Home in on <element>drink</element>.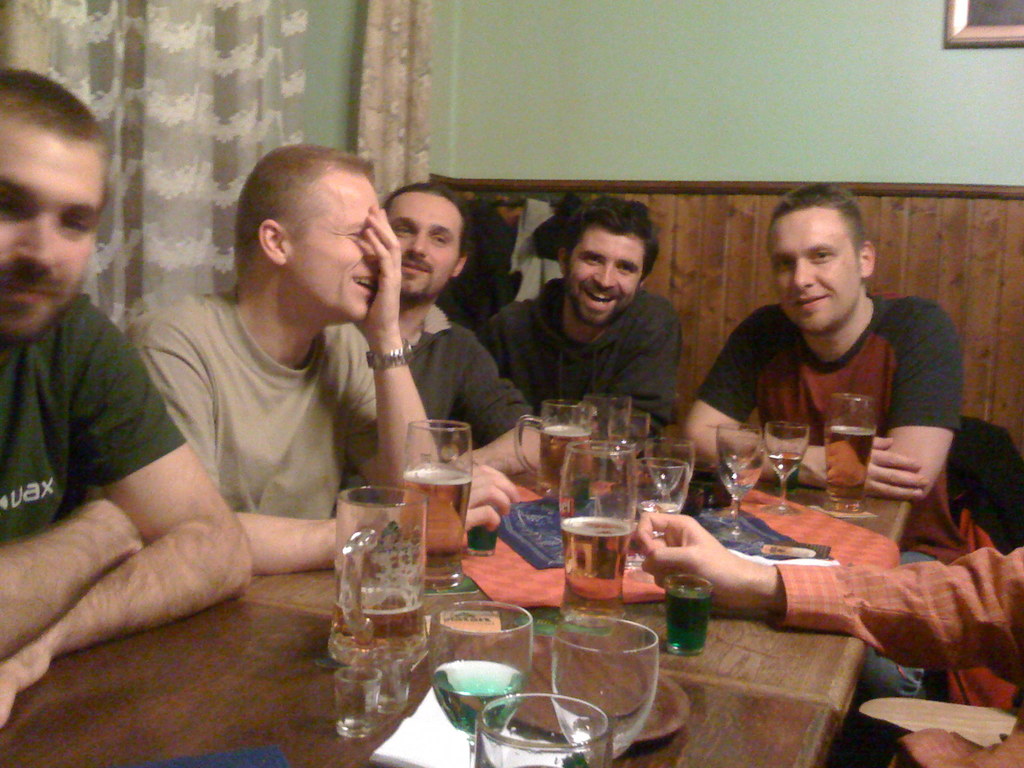
Homed in at <bbox>824, 422, 876, 516</bbox>.
